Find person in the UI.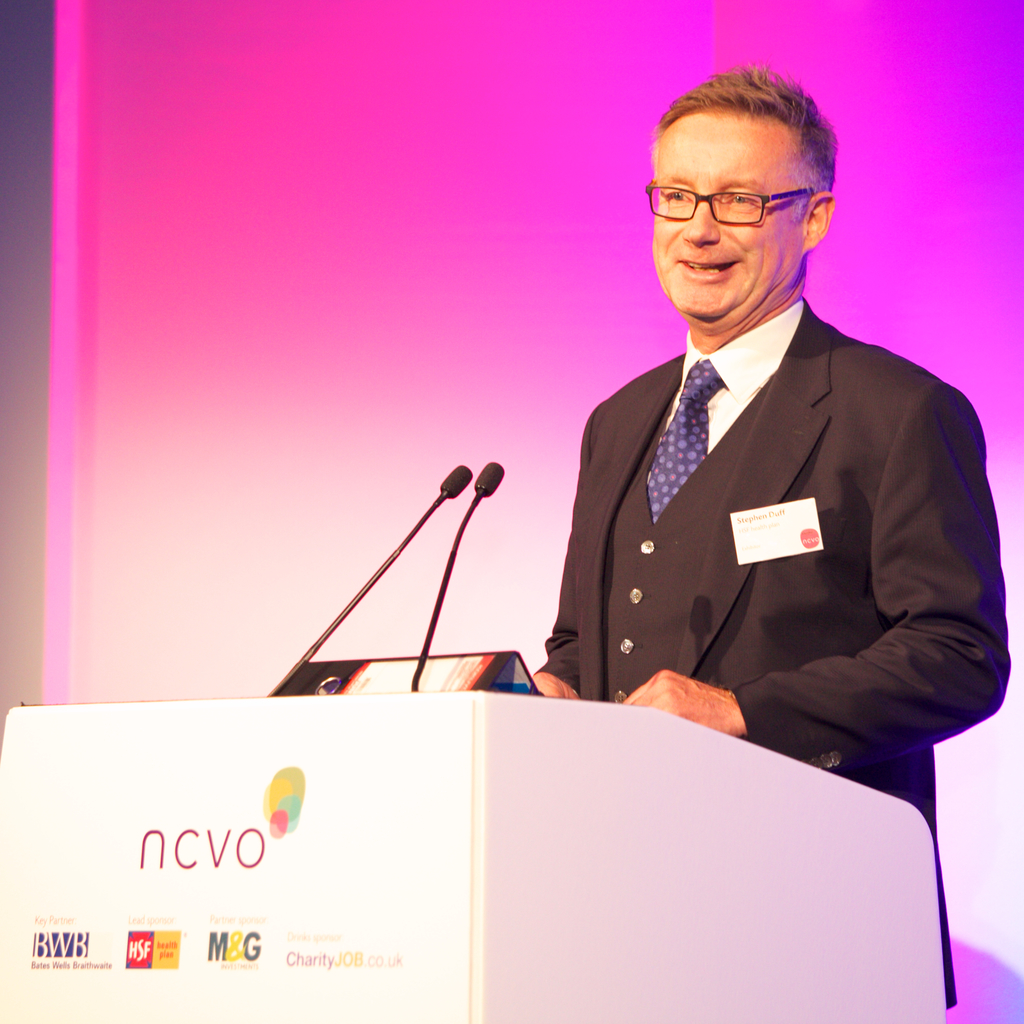
UI element at (524,61,1011,1007).
